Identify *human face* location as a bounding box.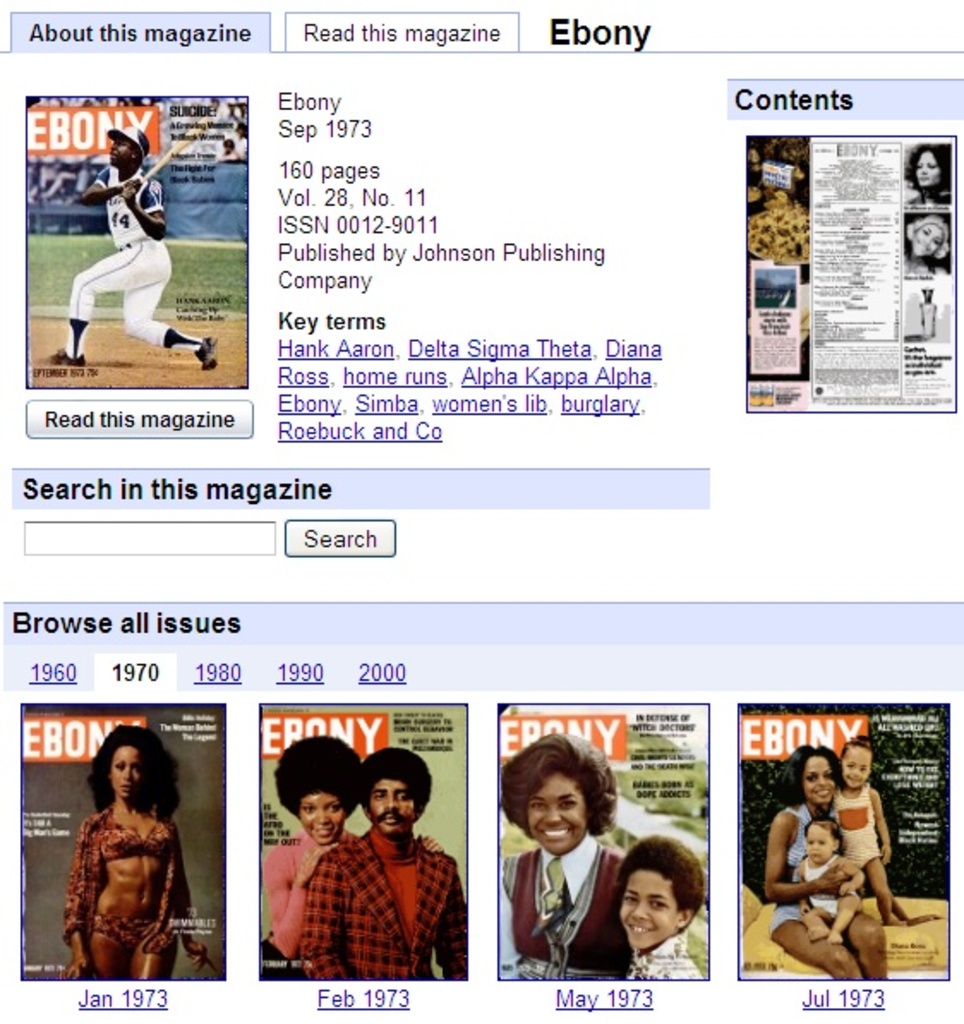
rect(806, 825, 834, 864).
